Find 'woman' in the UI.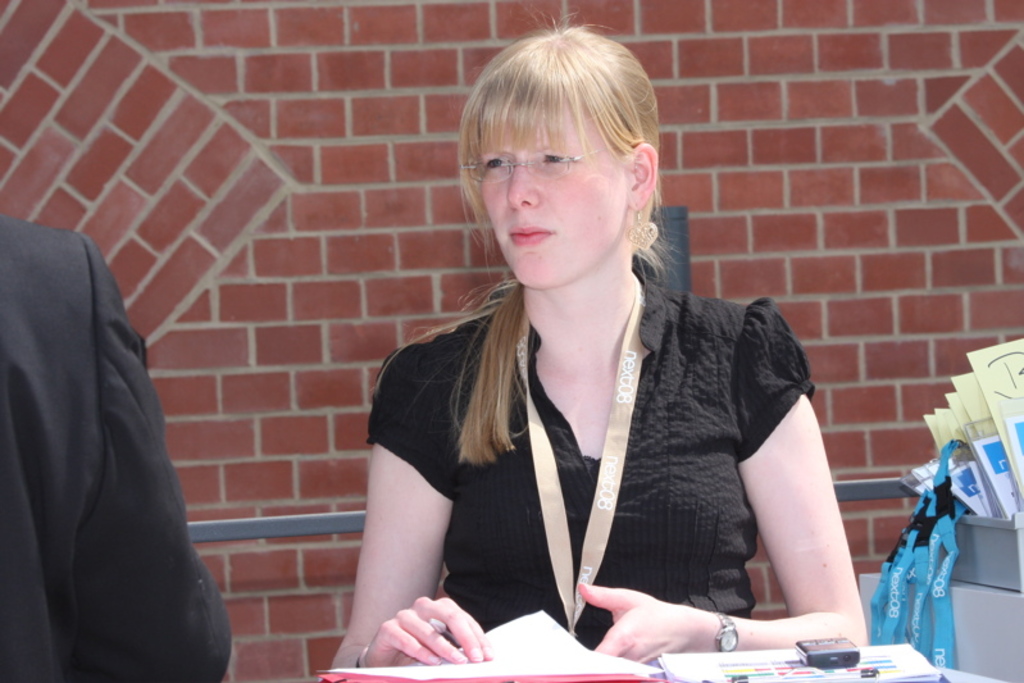
UI element at BBox(345, 27, 836, 682).
